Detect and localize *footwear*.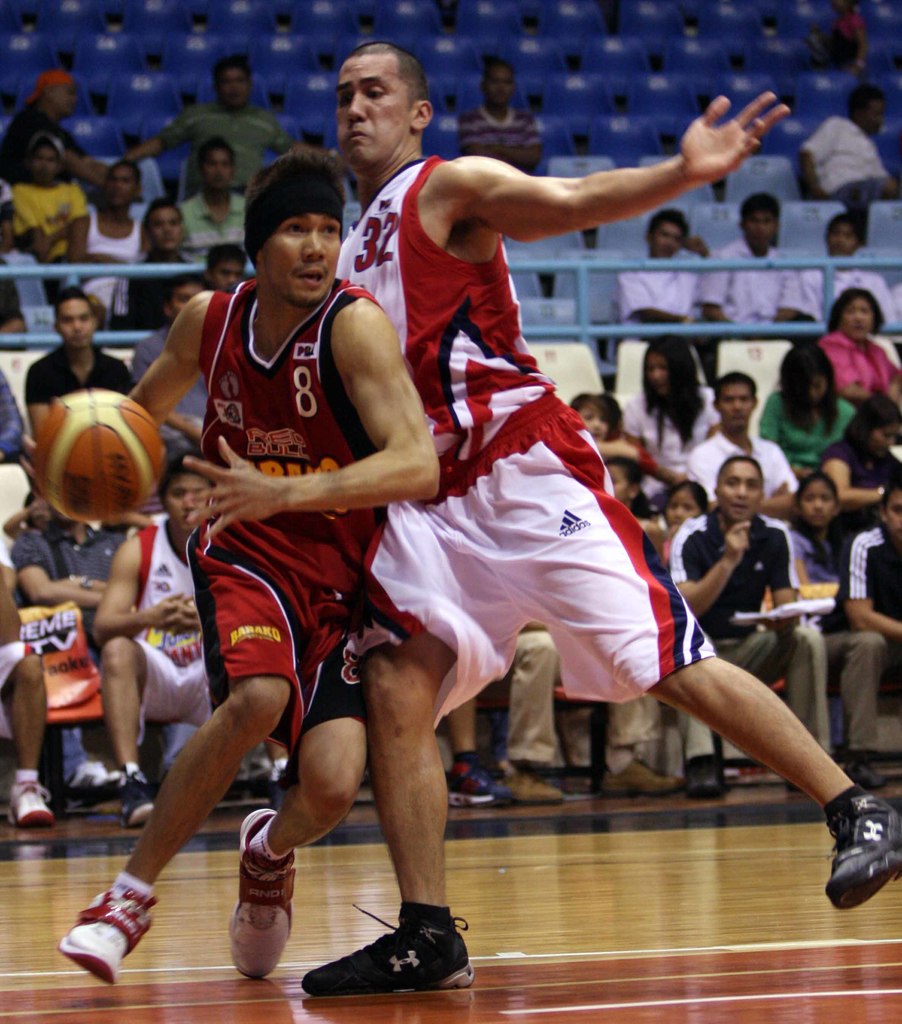
Localized at detection(440, 739, 499, 823).
